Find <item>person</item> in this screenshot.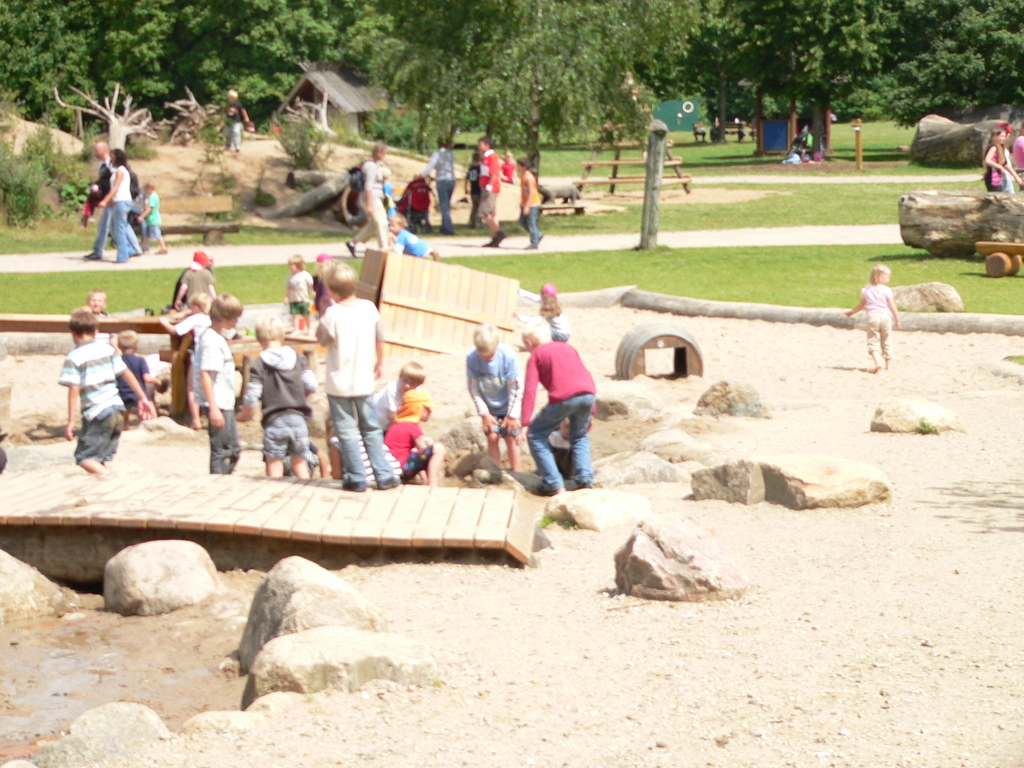
The bounding box for <item>person</item> is rect(514, 158, 545, 248).
